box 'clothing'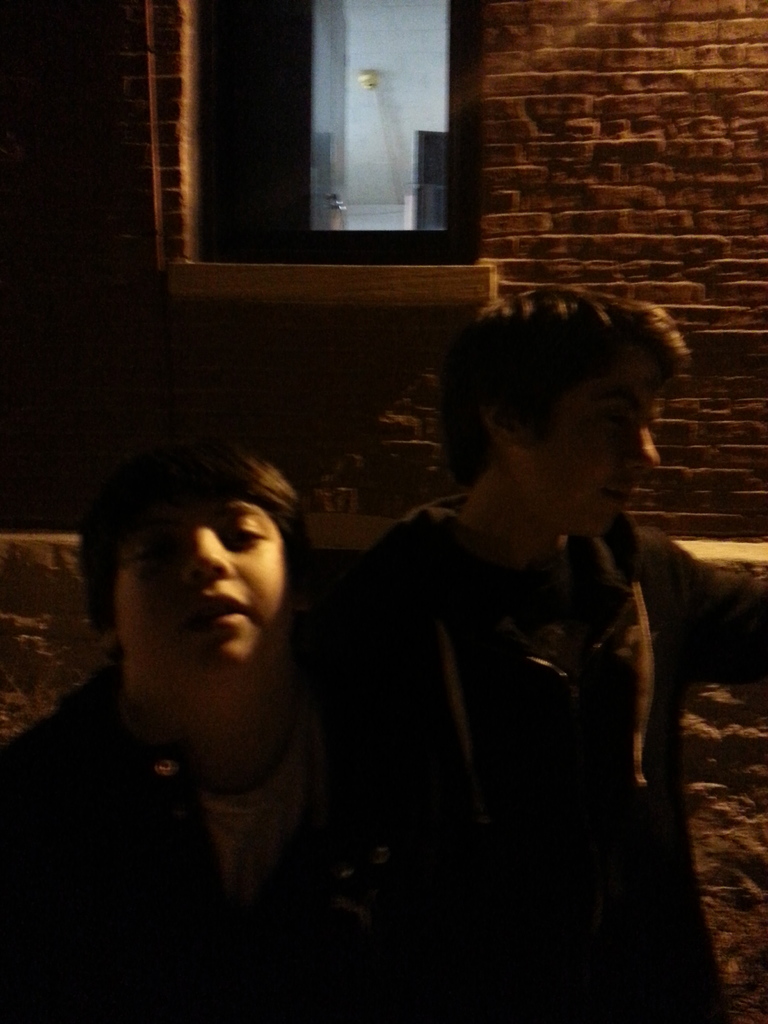
region(272, 301, 730, 1004)
